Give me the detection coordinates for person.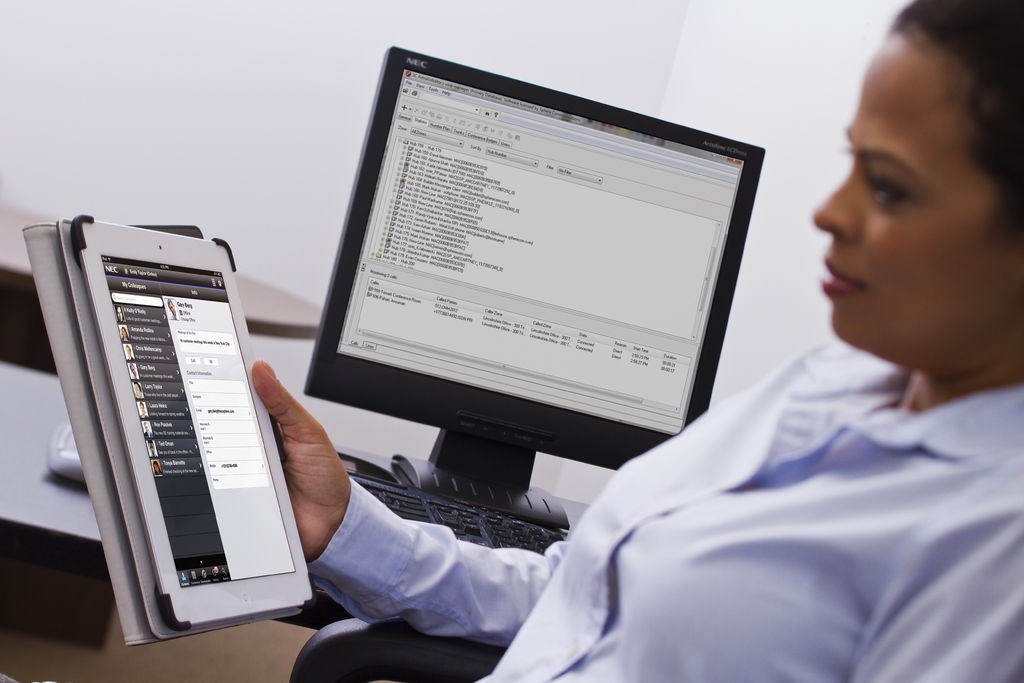
(255, 0, 1023, 682).
